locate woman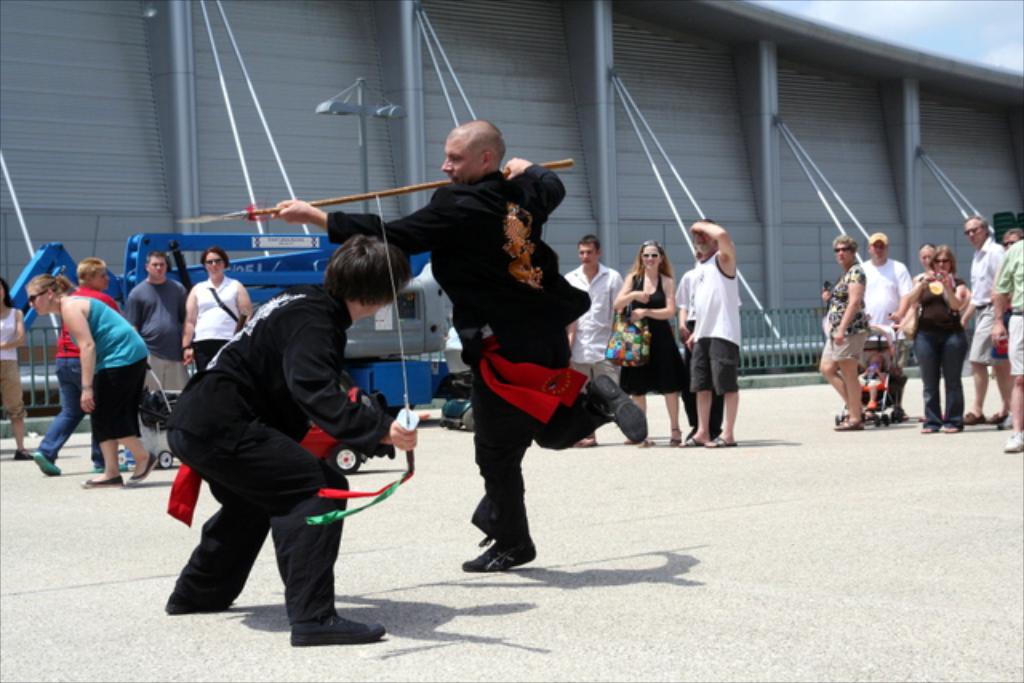
l=894, t=251, r=970, b=438
